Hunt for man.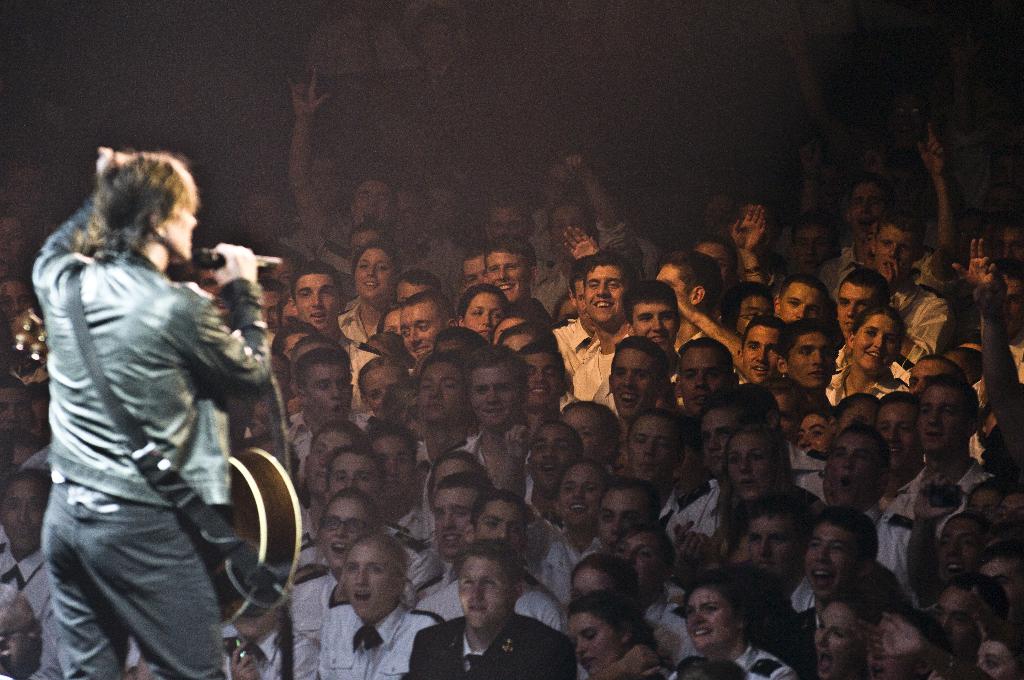
Hunted down at detection(604, 334, 666, 428).
